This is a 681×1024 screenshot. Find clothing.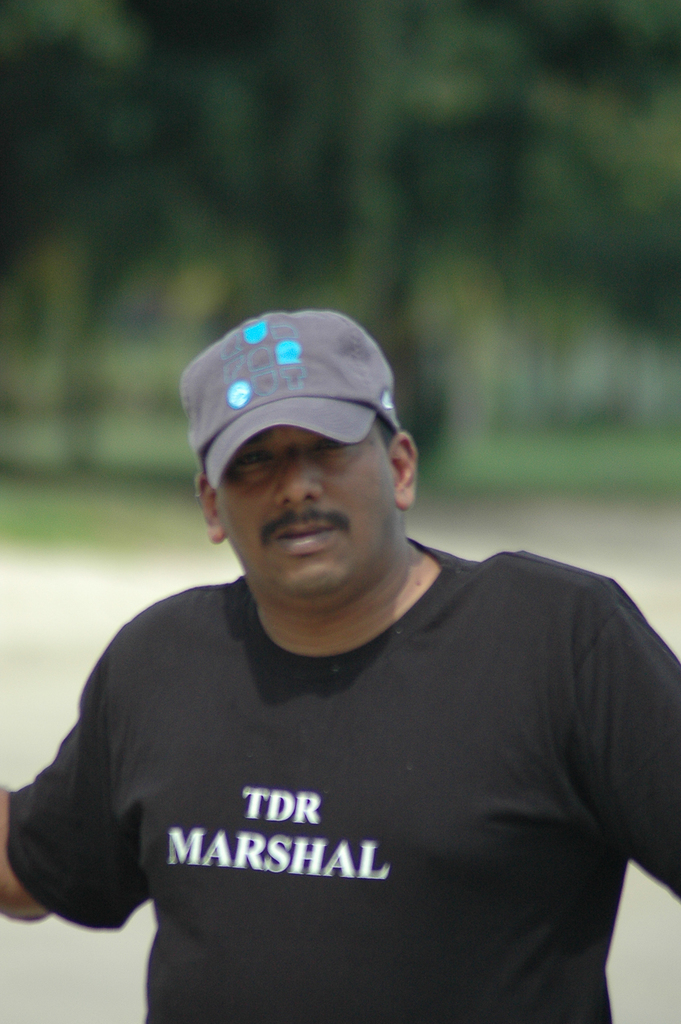
Bounding box: detection(0, 572, 679, 1023).
